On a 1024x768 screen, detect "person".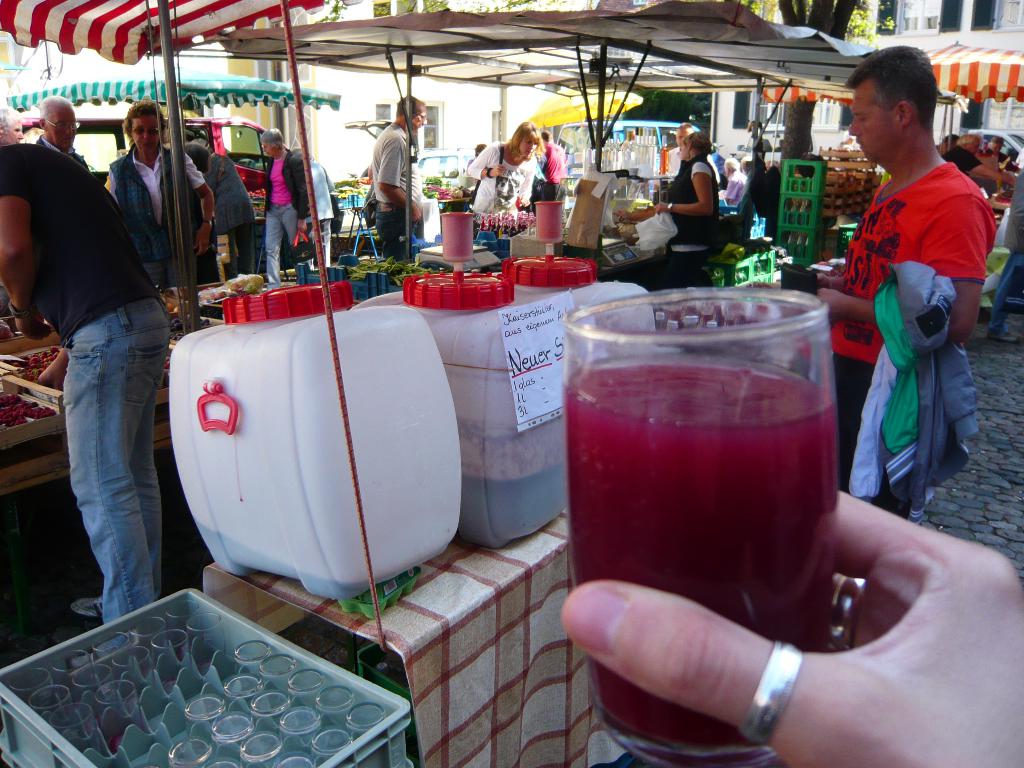
detection(369, 91, 427, 258).
